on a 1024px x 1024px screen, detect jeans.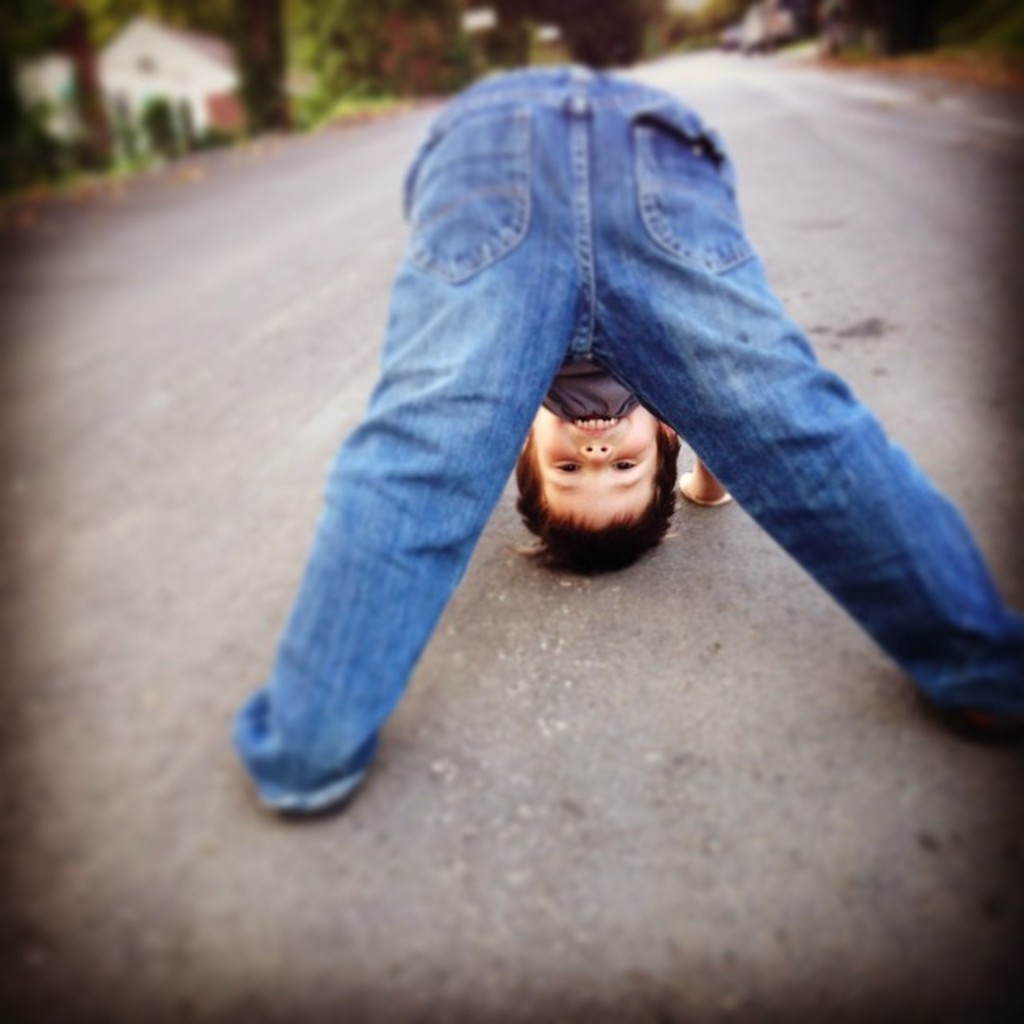
rect(312, 77, 995, 750).
